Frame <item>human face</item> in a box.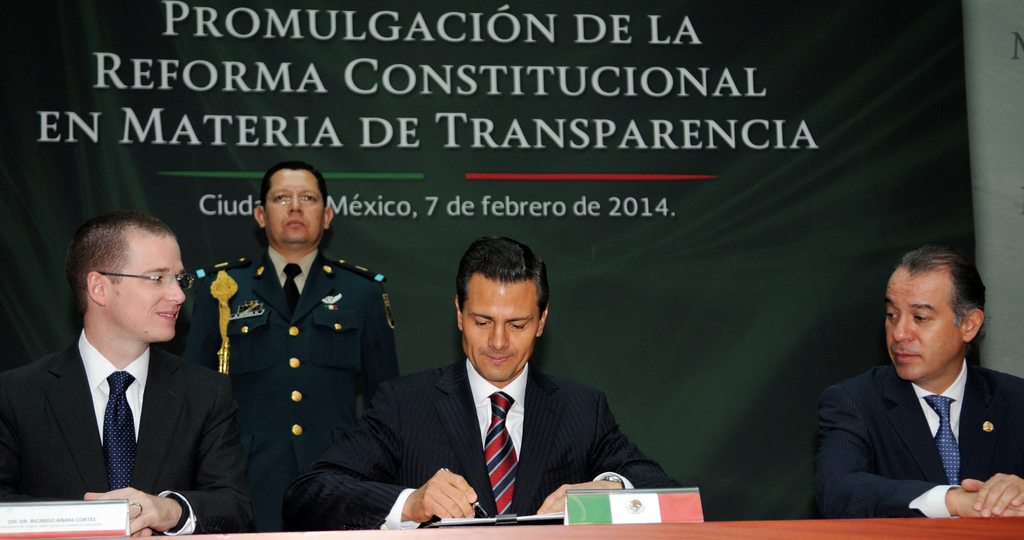
l=109, t=236, r=182, b=338.
